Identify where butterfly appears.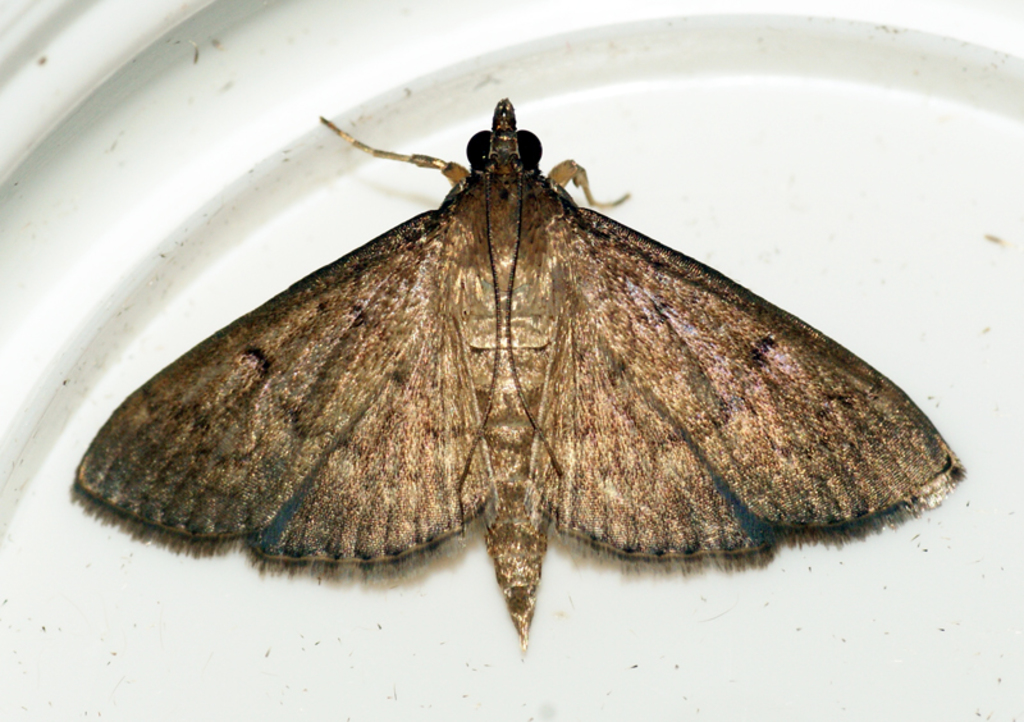
Appears at <box>73,93,961,650</box>.
